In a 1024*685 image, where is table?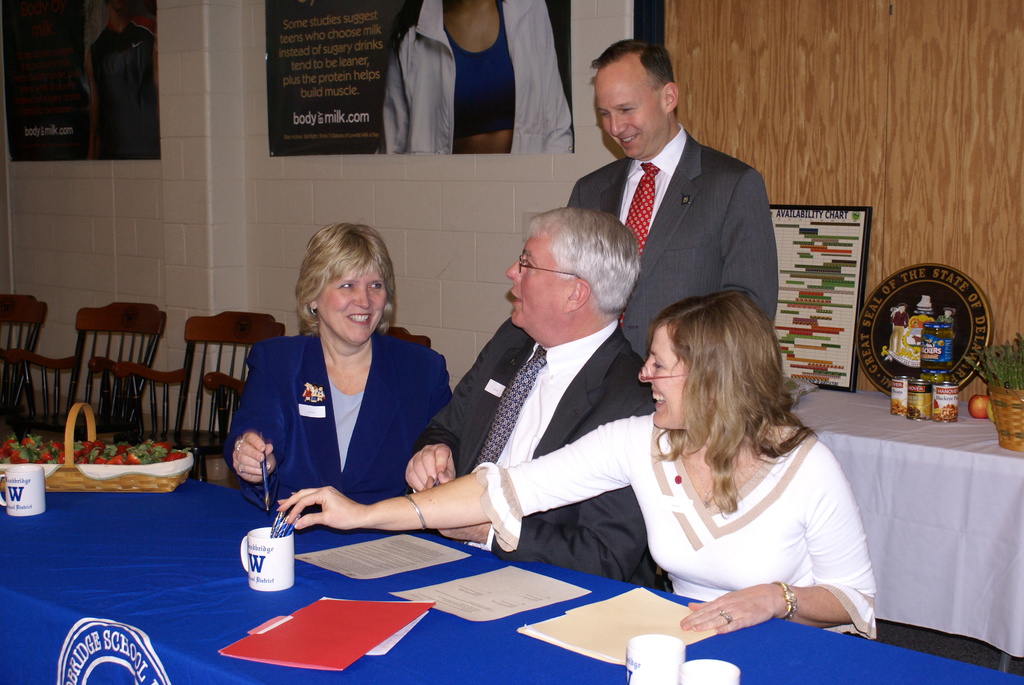
region(780, 381, 1023, 681).
